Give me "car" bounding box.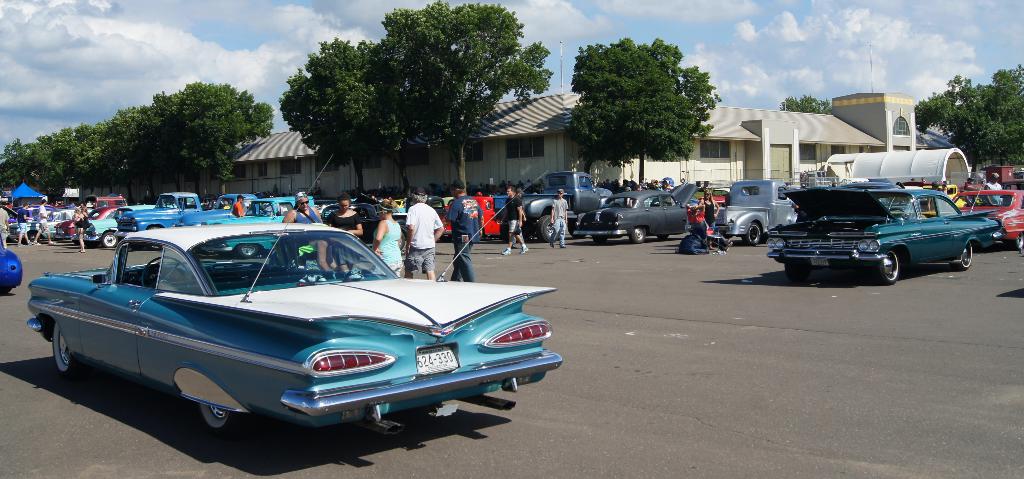
19 217 567 440.
